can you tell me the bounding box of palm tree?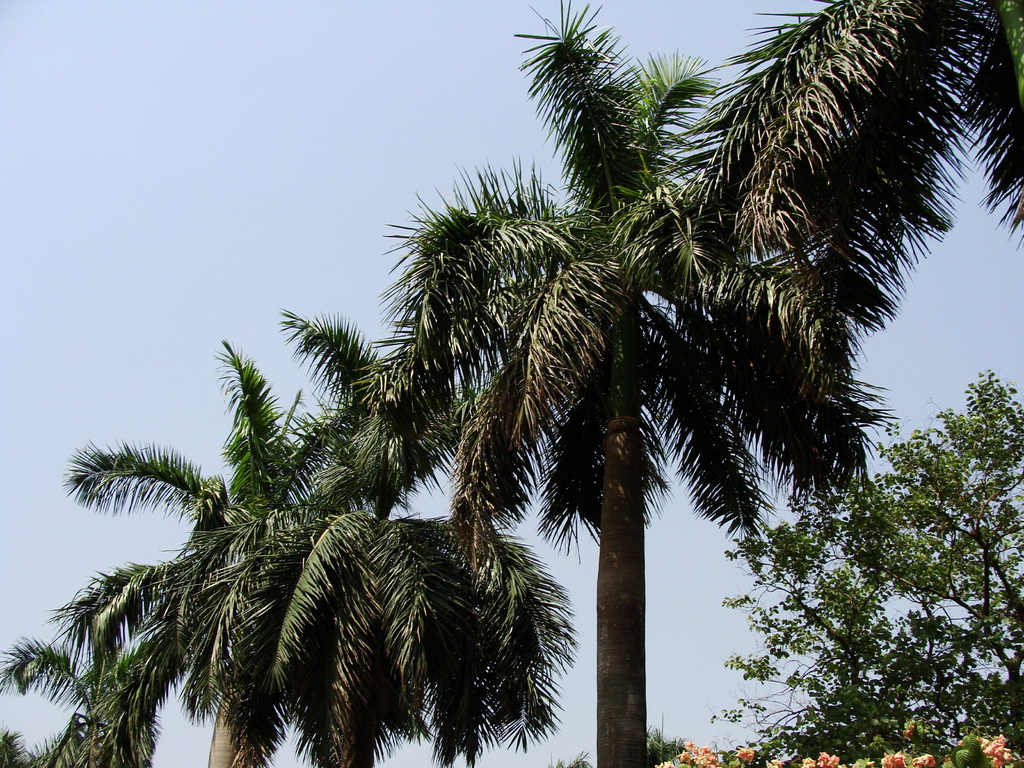
BBox(408, 58, 815, 767).
